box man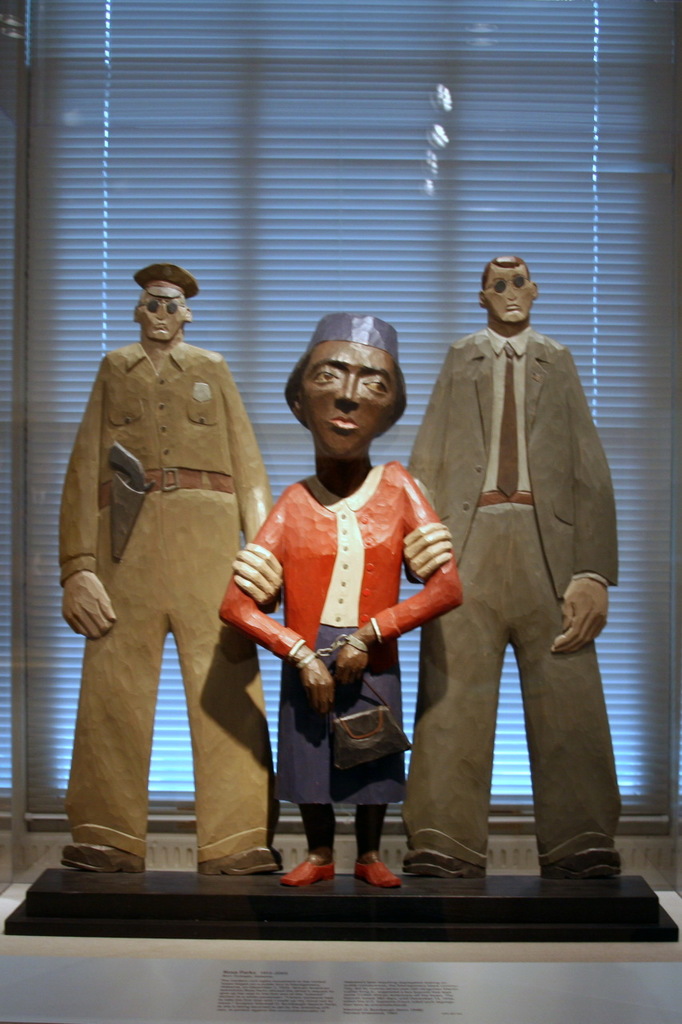
l=59, t=262, r=291, b=878
